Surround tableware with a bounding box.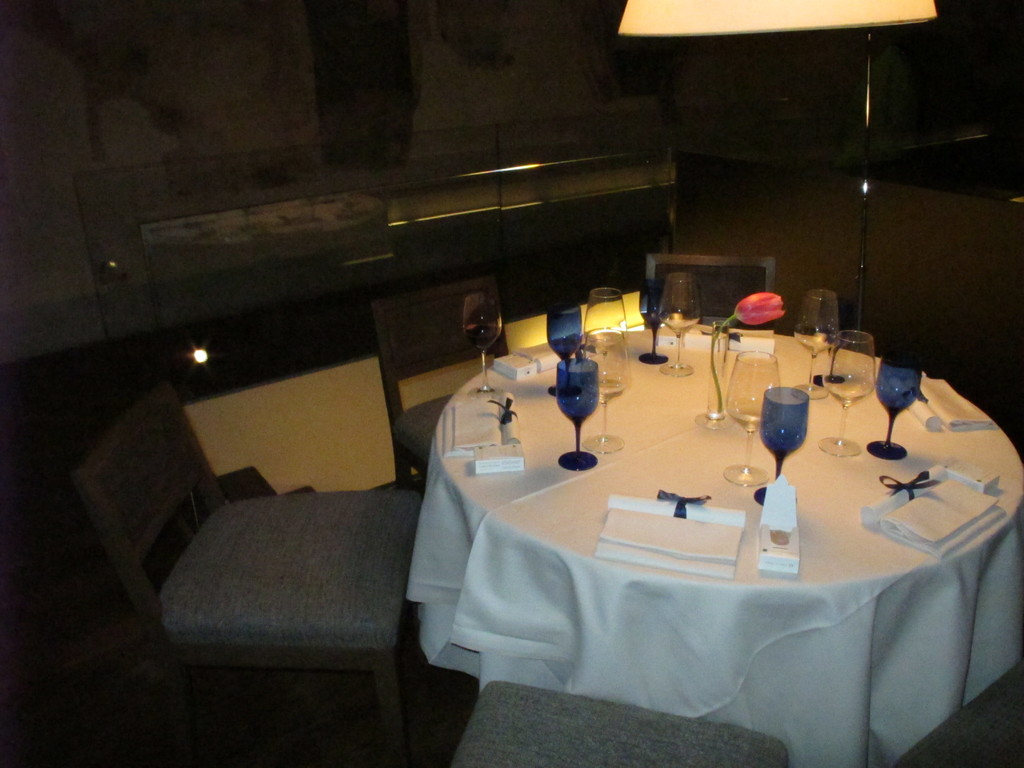
726/346/781/486.
